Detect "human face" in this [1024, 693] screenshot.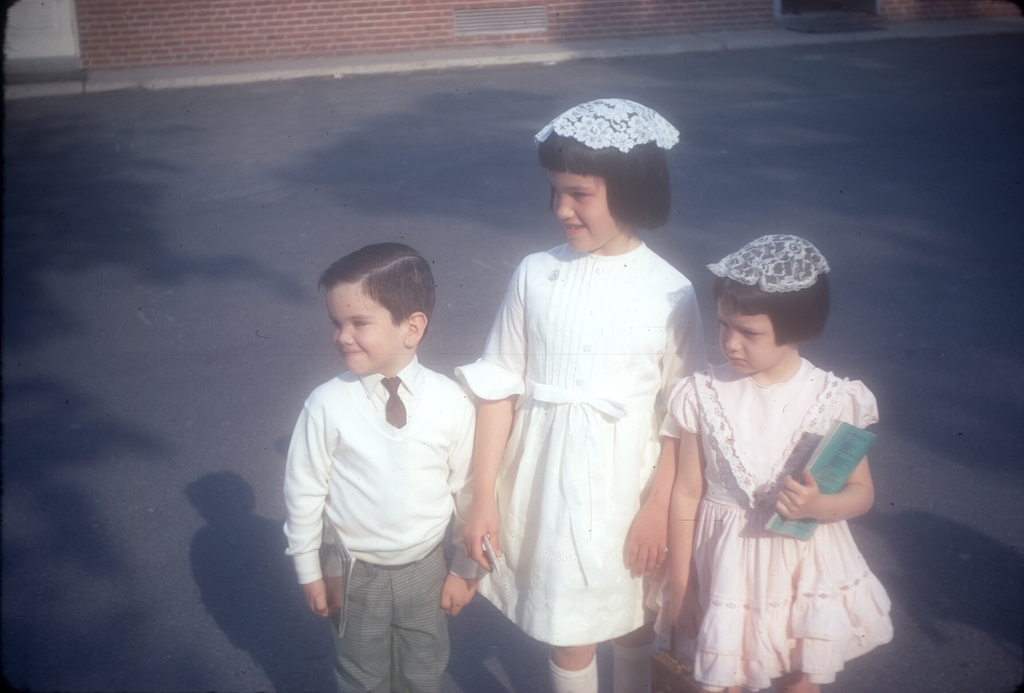
Detection: Rect(327, 285, 406, 377).
